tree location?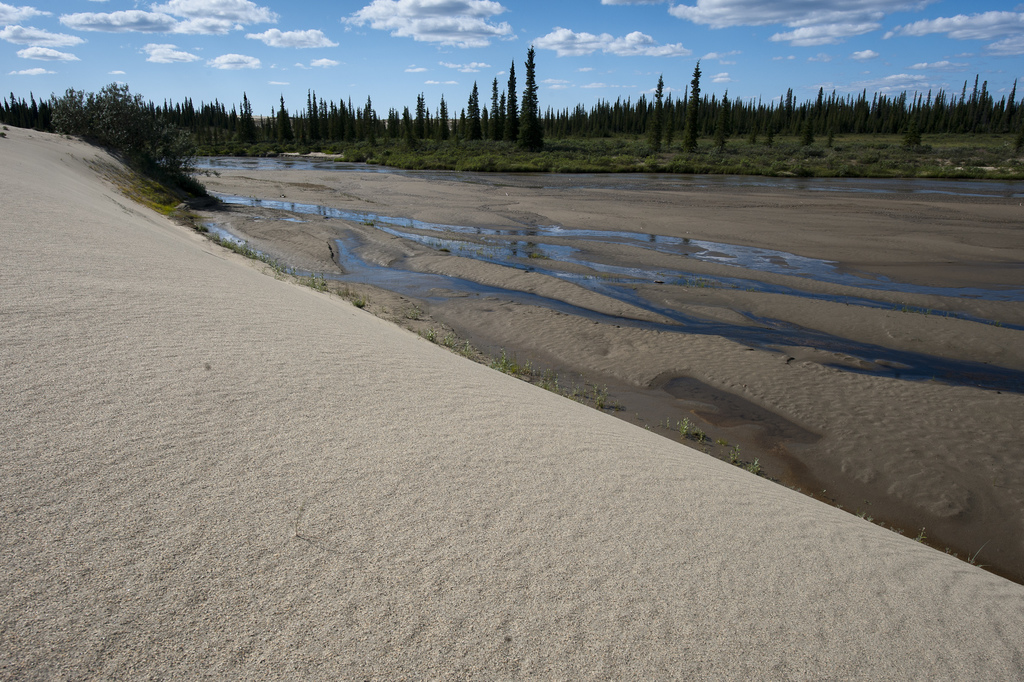
<box>795,106,813,150</box>
